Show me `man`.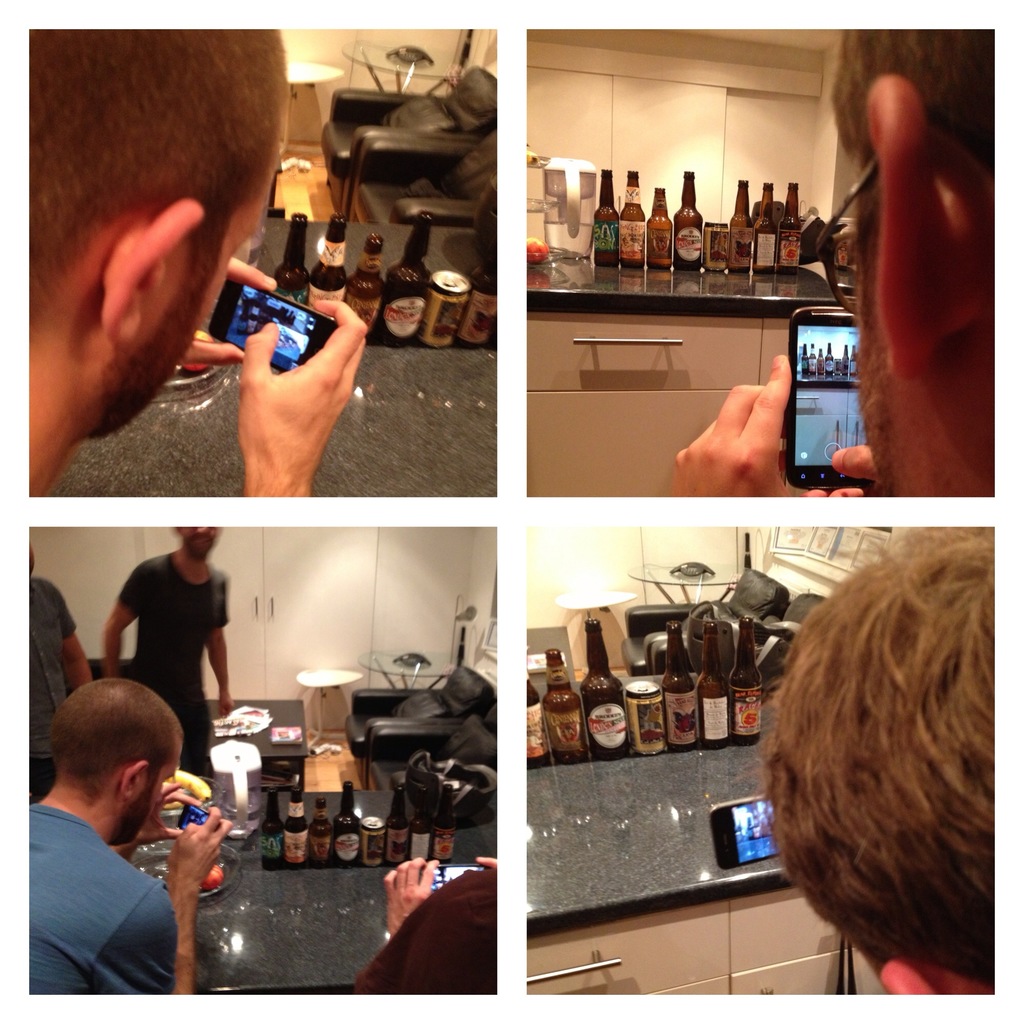
`man` is here: select_region(27, 34, 385, 548).
